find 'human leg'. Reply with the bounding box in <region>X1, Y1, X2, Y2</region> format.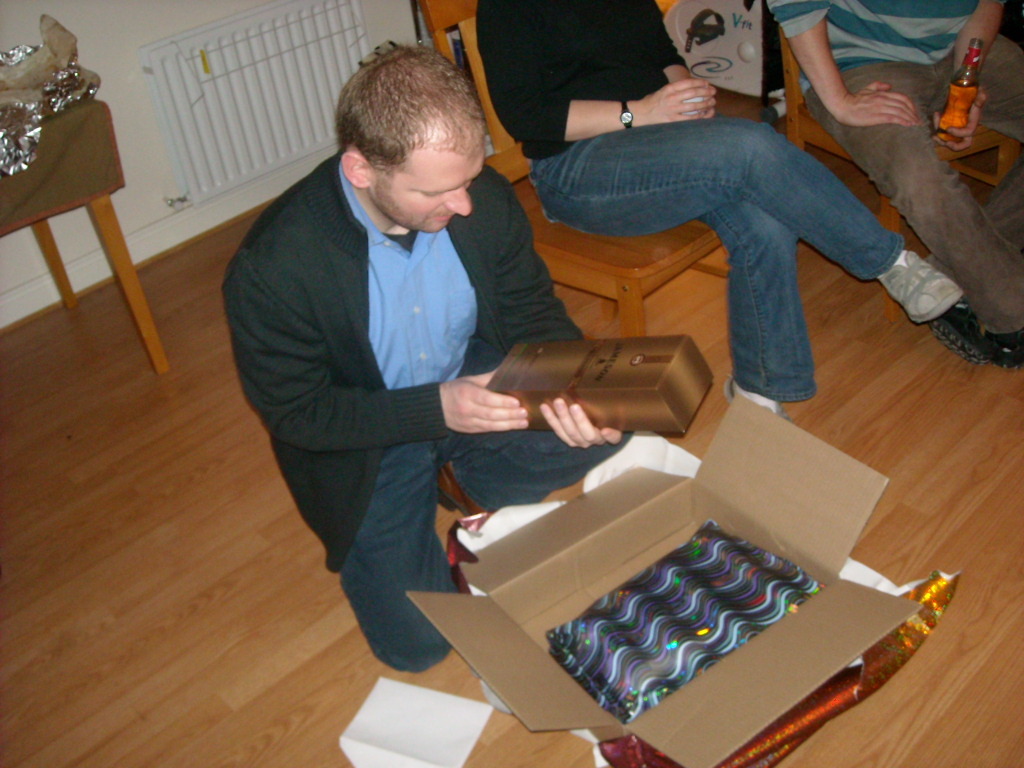
<region>702, 204, 795, 414</region>.
